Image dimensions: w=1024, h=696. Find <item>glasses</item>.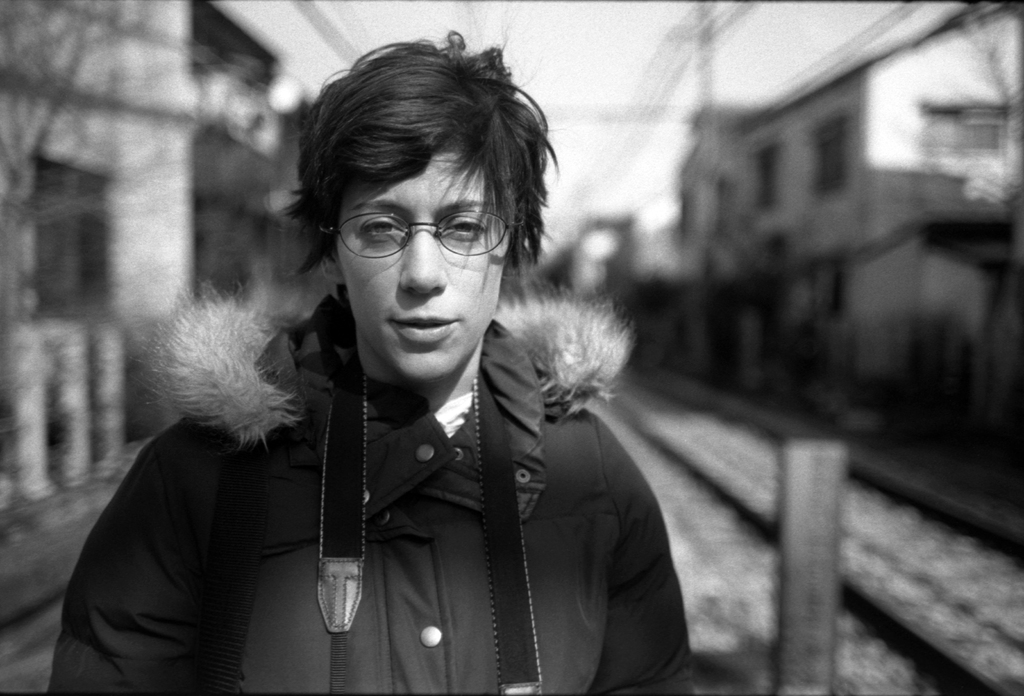
(332,209,530,260).
